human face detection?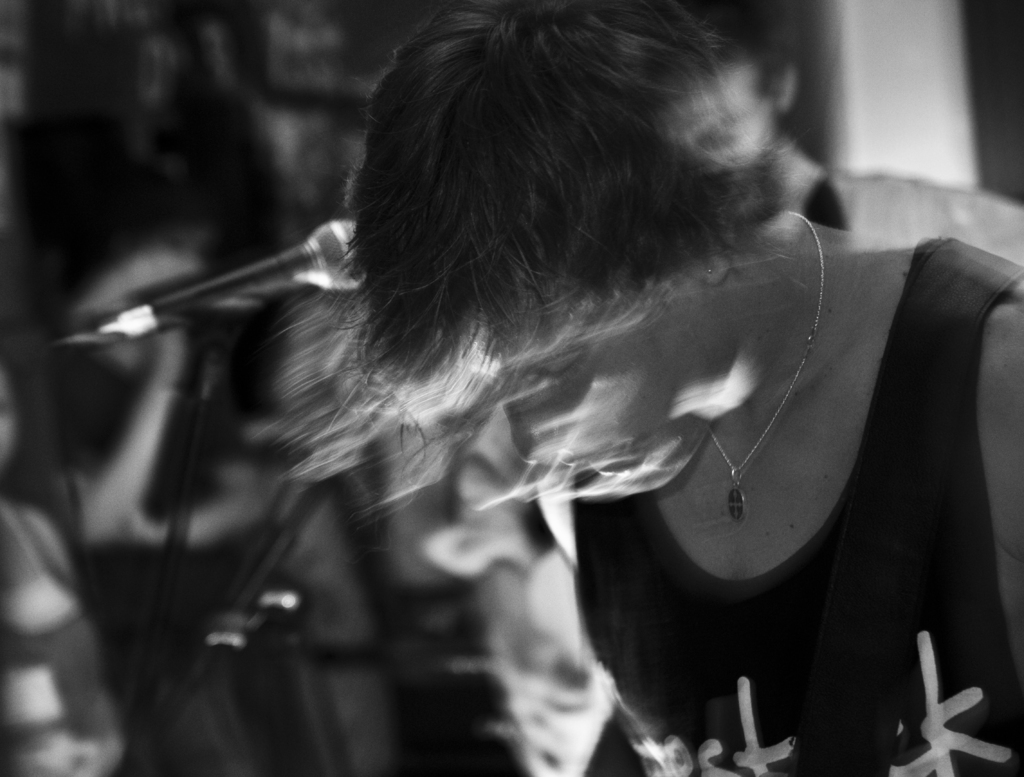
475, 288, 712, 476
